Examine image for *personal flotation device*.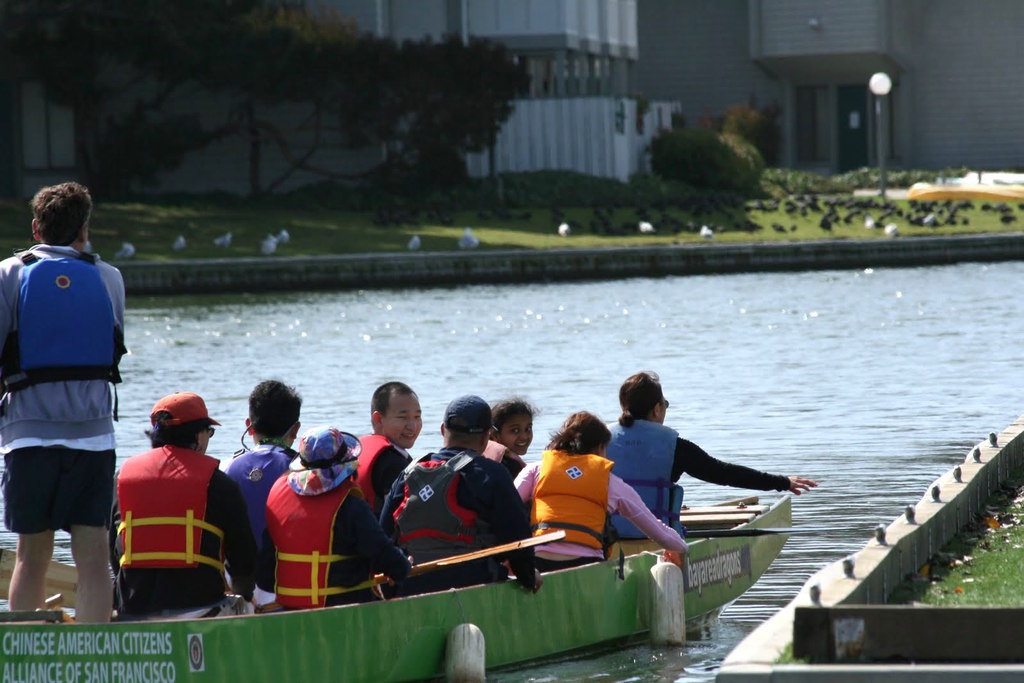
Examination result: (0,252,122,417).
